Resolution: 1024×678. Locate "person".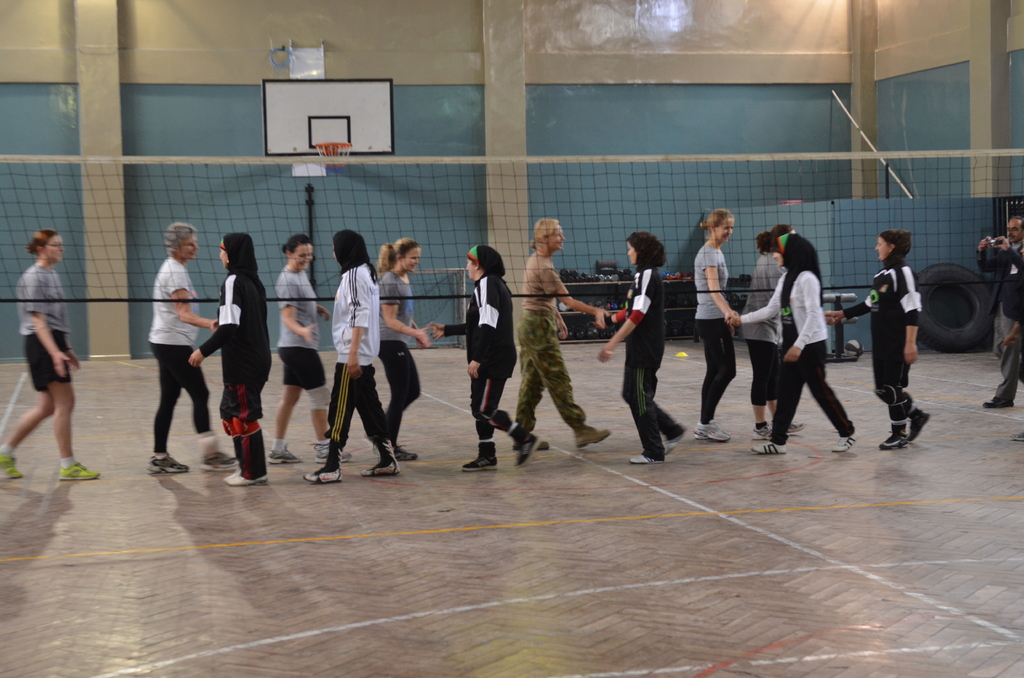
{"left": 430, "top": 241, "right": 543, "bottom": 469}.
